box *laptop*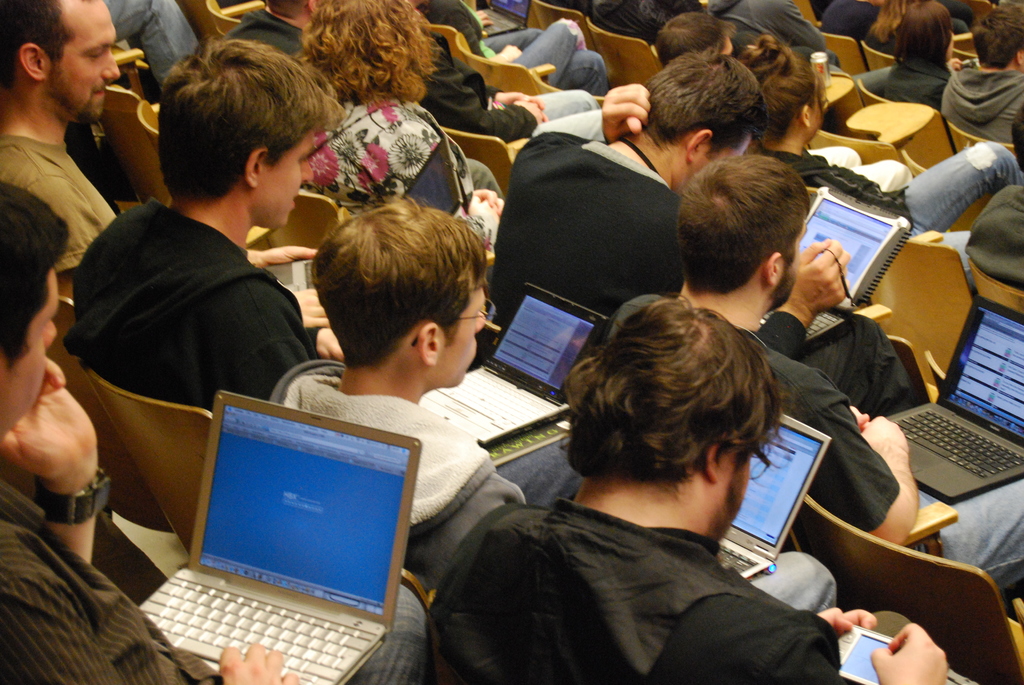
(x1=139, y1=386, x2=422, y2=684)
